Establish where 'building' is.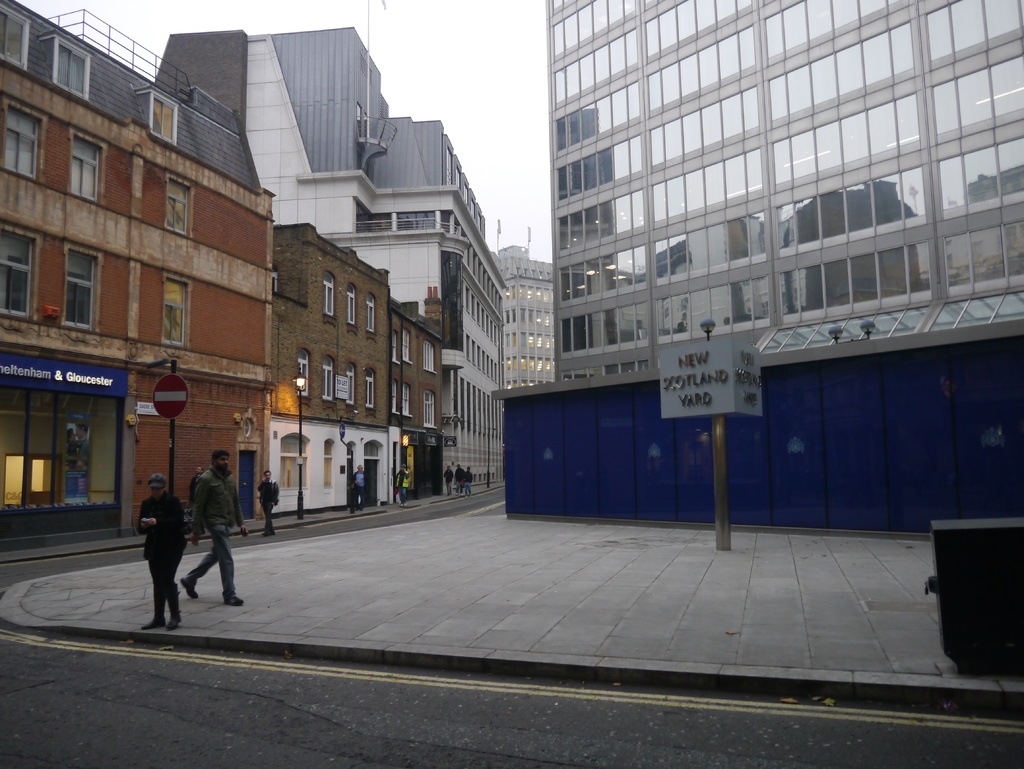
Established at 495 243 548 387.
